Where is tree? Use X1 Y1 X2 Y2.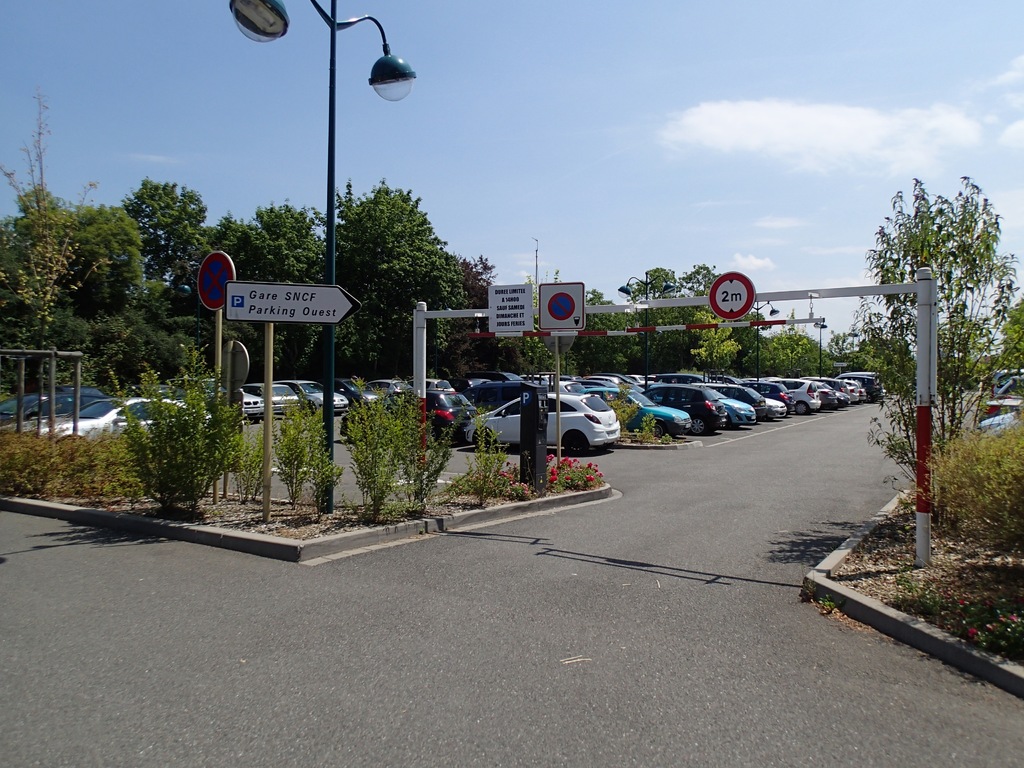
994 298 1023 393.
